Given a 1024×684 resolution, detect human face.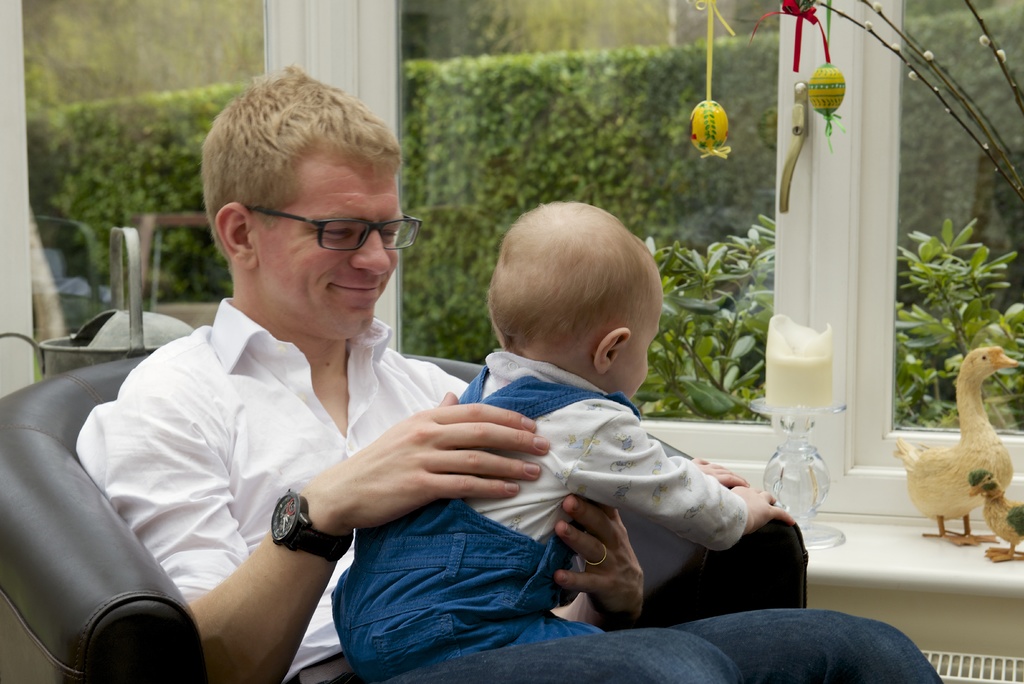
select_region(259, 146, 400, 338).
